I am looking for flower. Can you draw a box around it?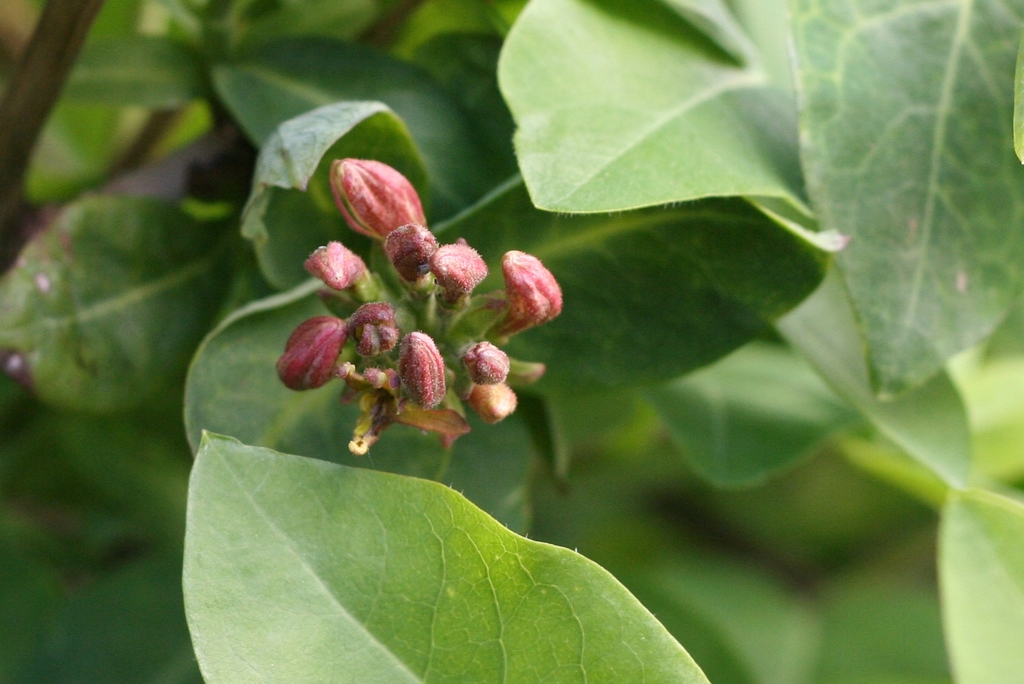
Sure, the bounding box is detection(451, 378, 527, 424).
